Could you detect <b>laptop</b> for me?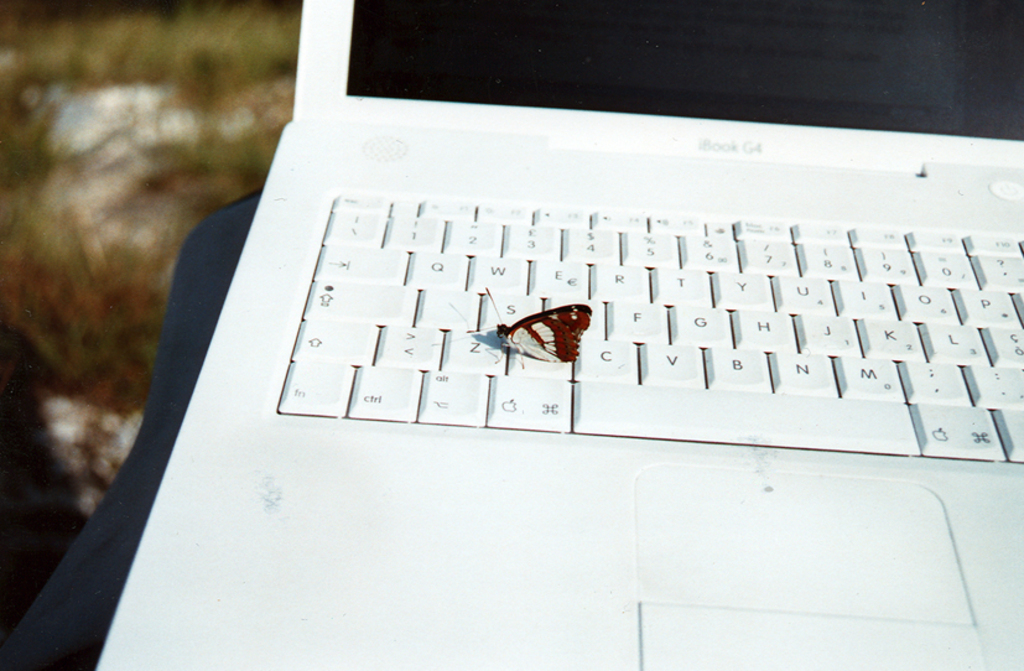
Detection result: (88, 0, 1023, 670).
